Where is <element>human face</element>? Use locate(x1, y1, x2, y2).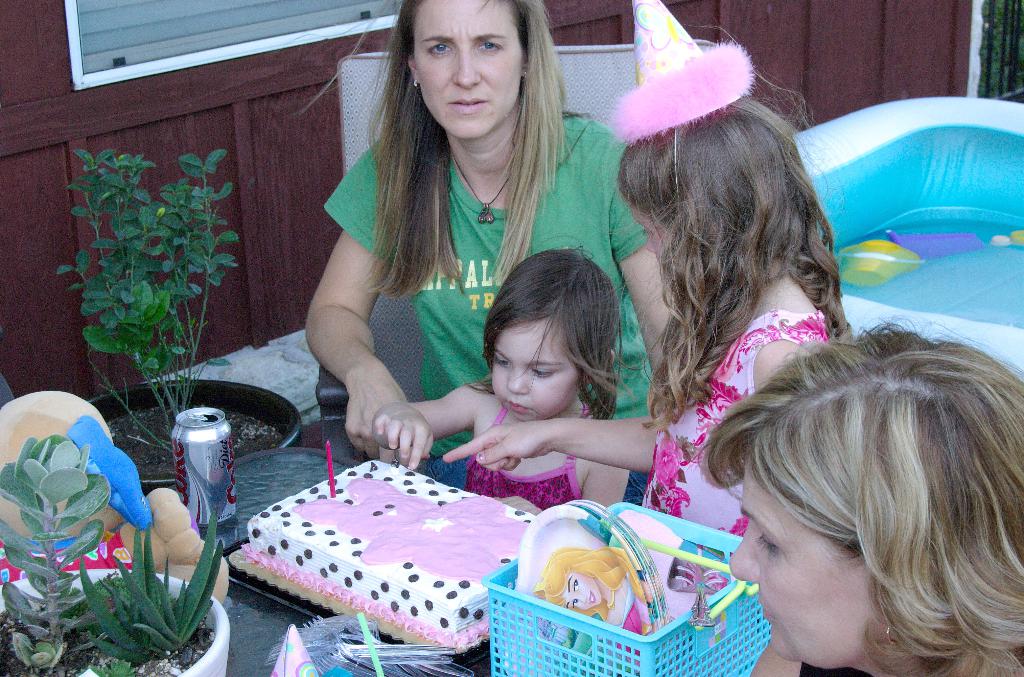
locate(728, 464, 871, 666).
